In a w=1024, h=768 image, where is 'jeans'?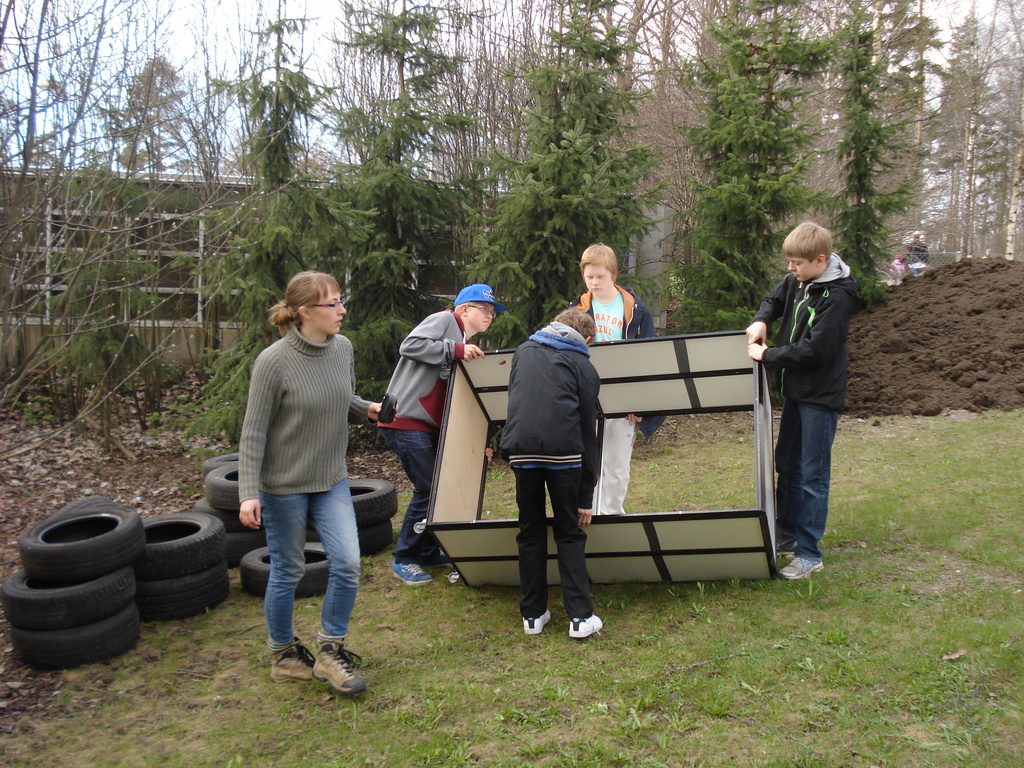
bbox=(772, 399, 841, 562).
